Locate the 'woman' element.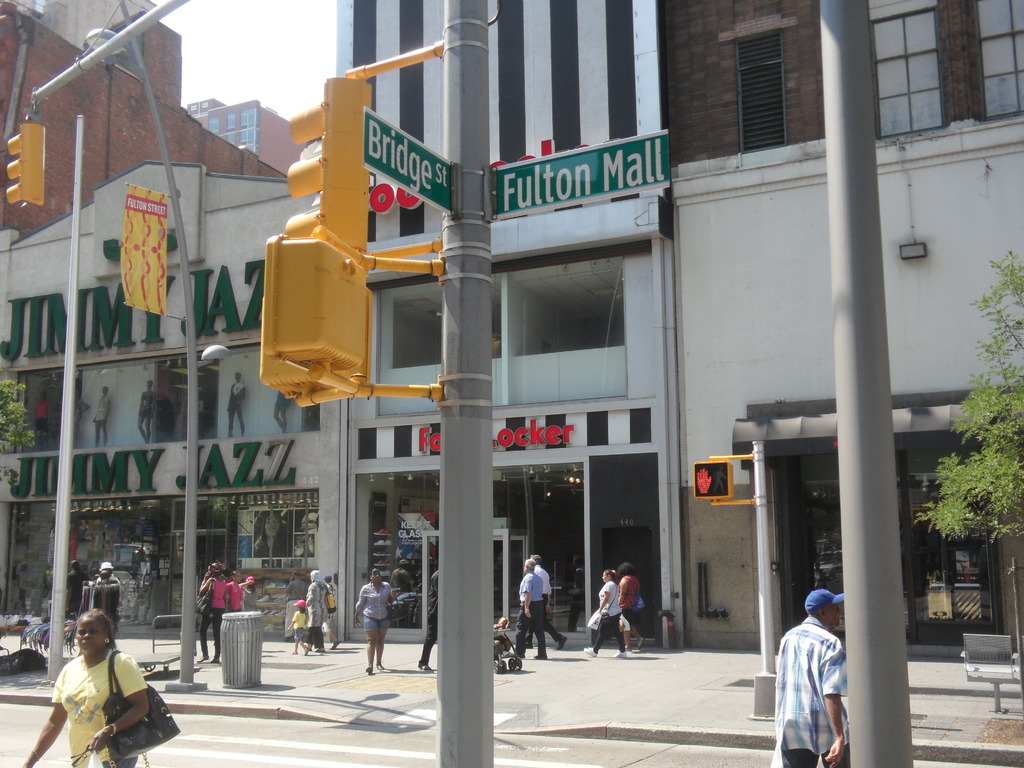
Element bbox: 199:563:225:667.
